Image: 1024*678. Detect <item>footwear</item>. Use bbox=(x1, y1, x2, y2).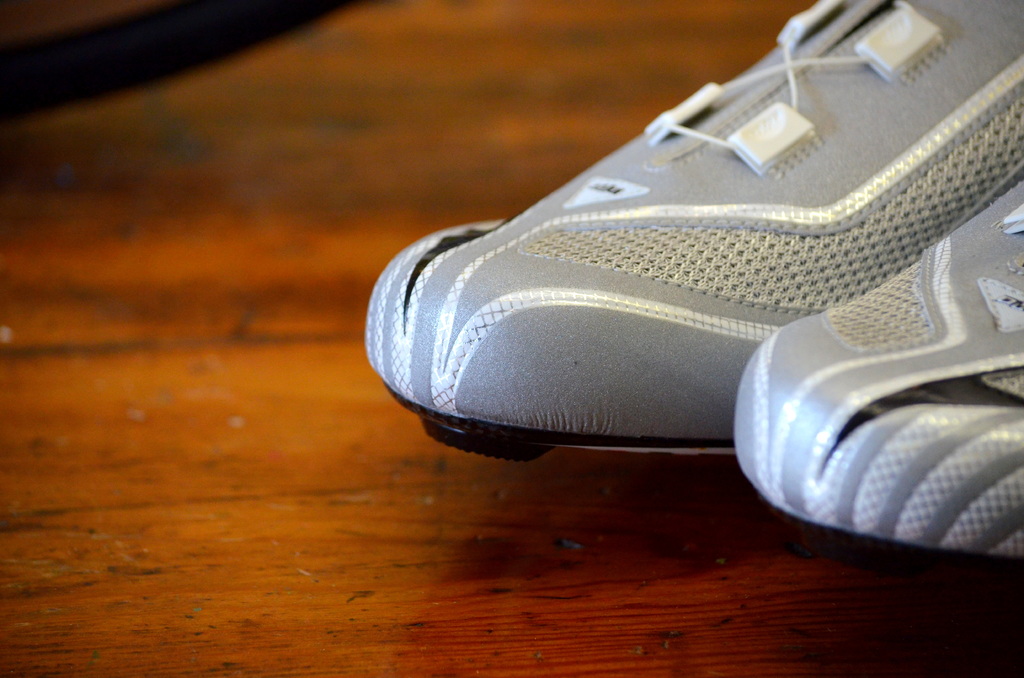
bbox=(385, 0, 1012, 524).
